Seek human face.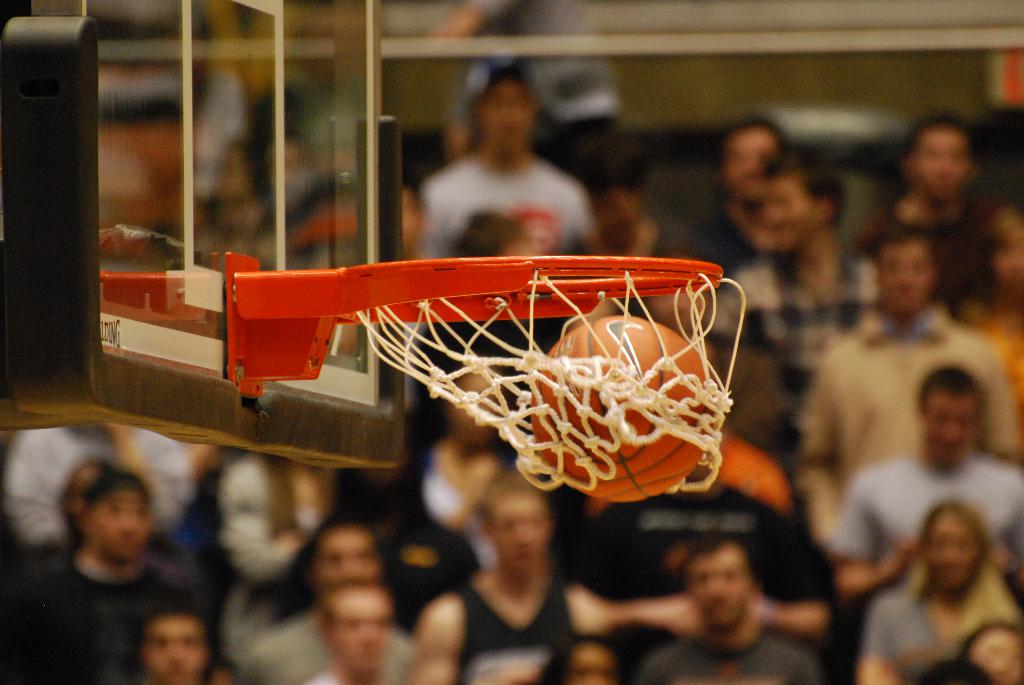
BBox(497, 488, 548, 573).
